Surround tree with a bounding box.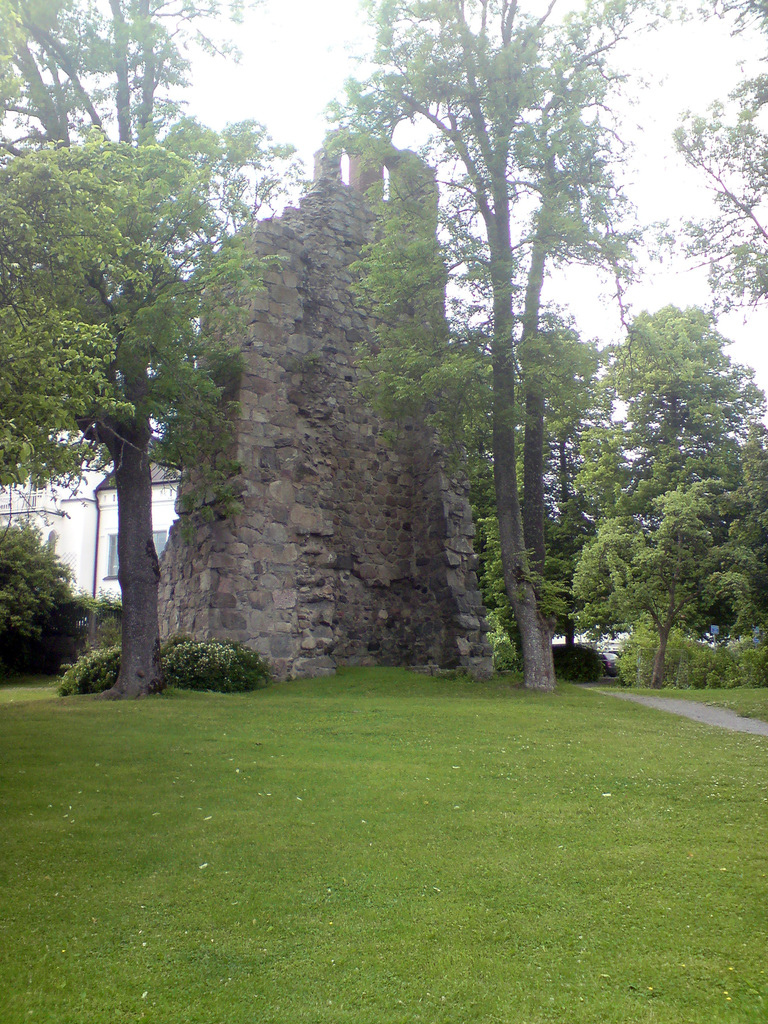
<bbox>2, 0, 301, 694</bbox>.
